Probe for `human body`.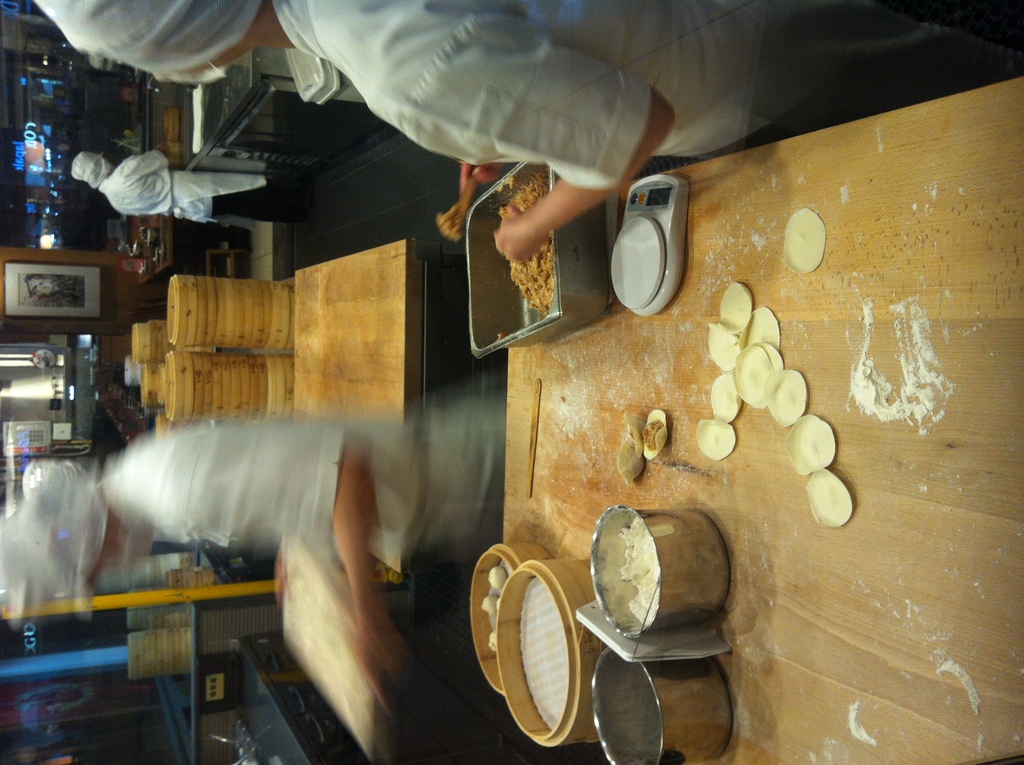
Probe result: 104:145:315:230.
